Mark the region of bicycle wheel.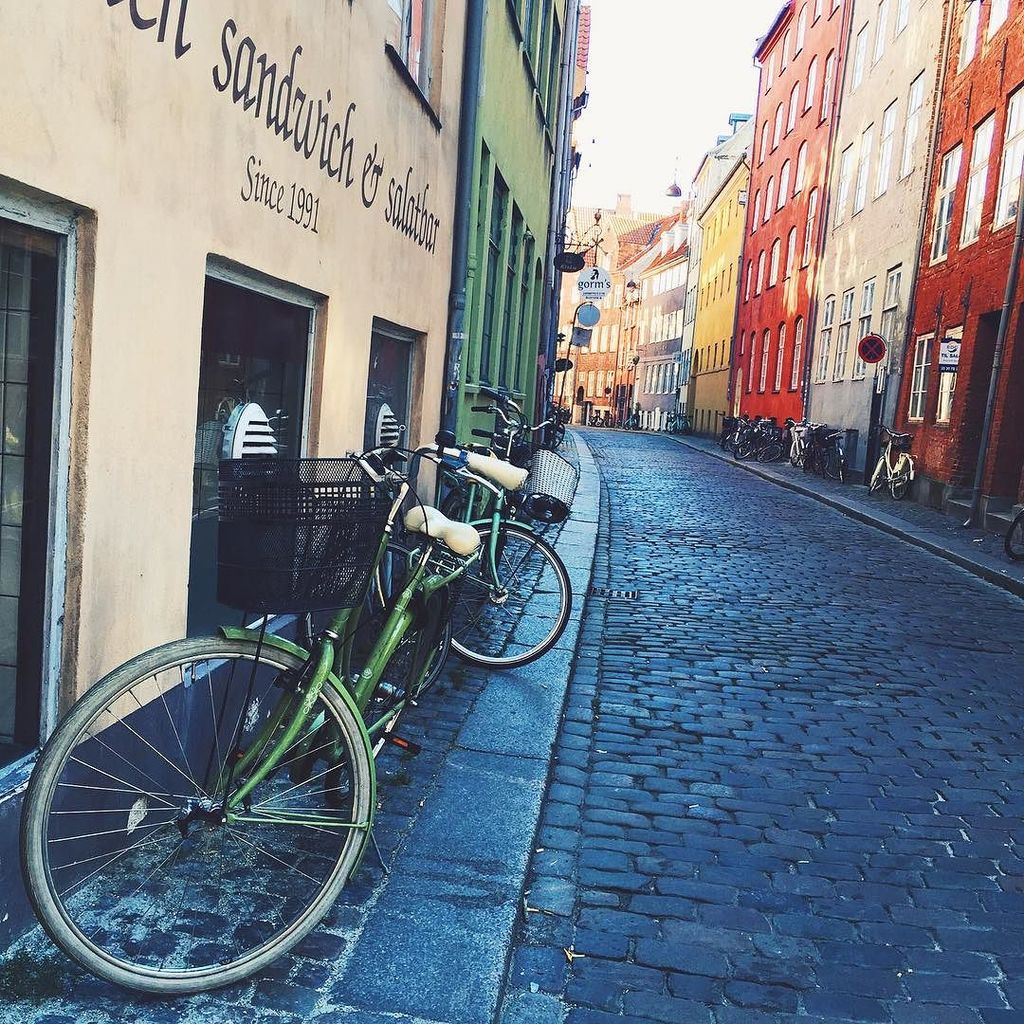
Region: x1=867 y1=456 x2=883 y2=490.
